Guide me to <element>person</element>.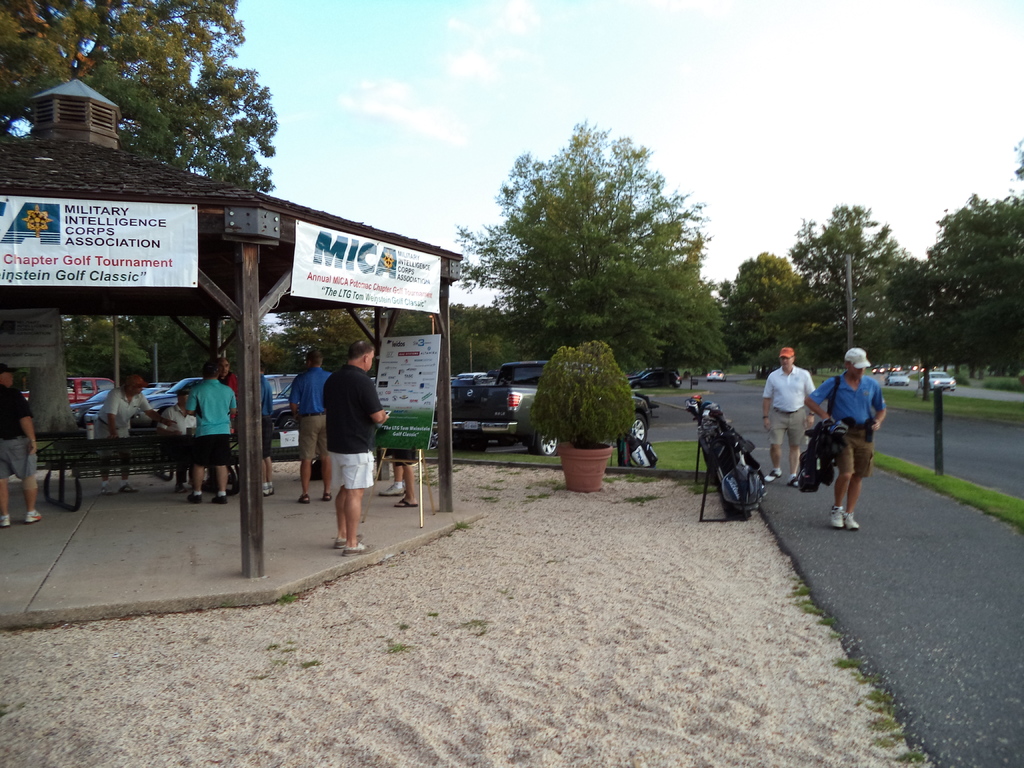
Guidance: [759, 348, 805, 479].
